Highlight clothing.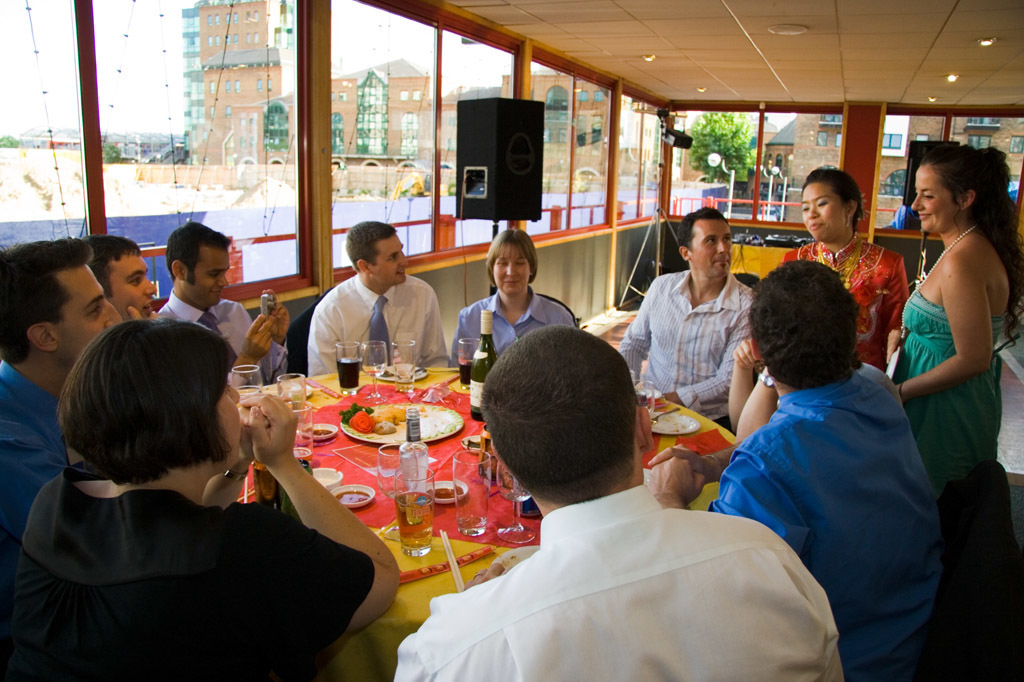
Highlighted region: region(0, 361, 66, 564).
